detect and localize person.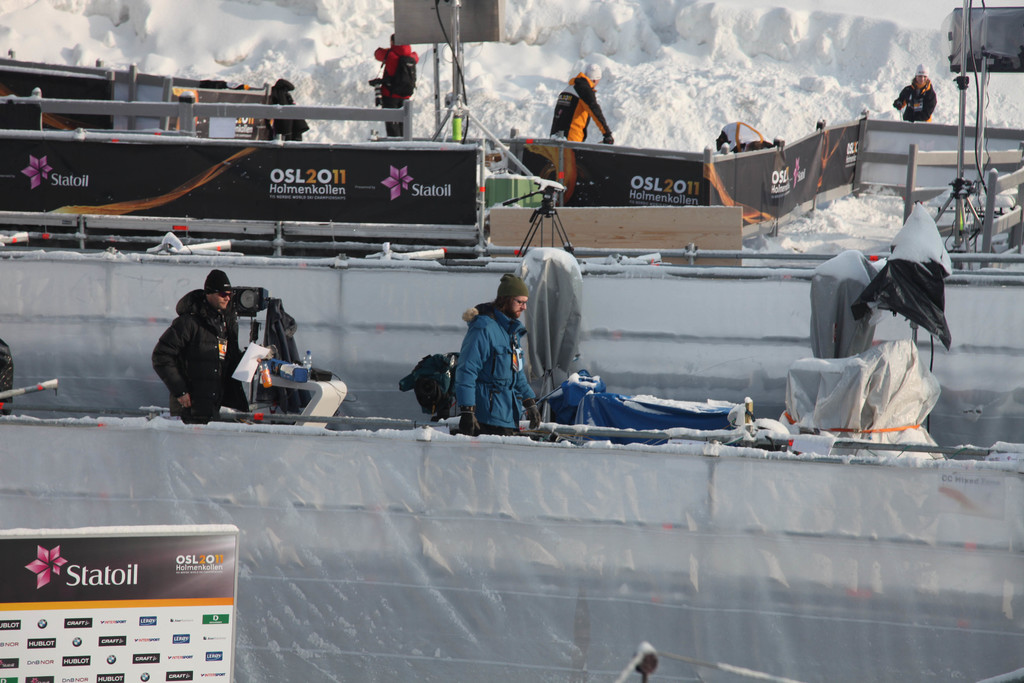
Localized at rect(886, 60, 941, 120).
